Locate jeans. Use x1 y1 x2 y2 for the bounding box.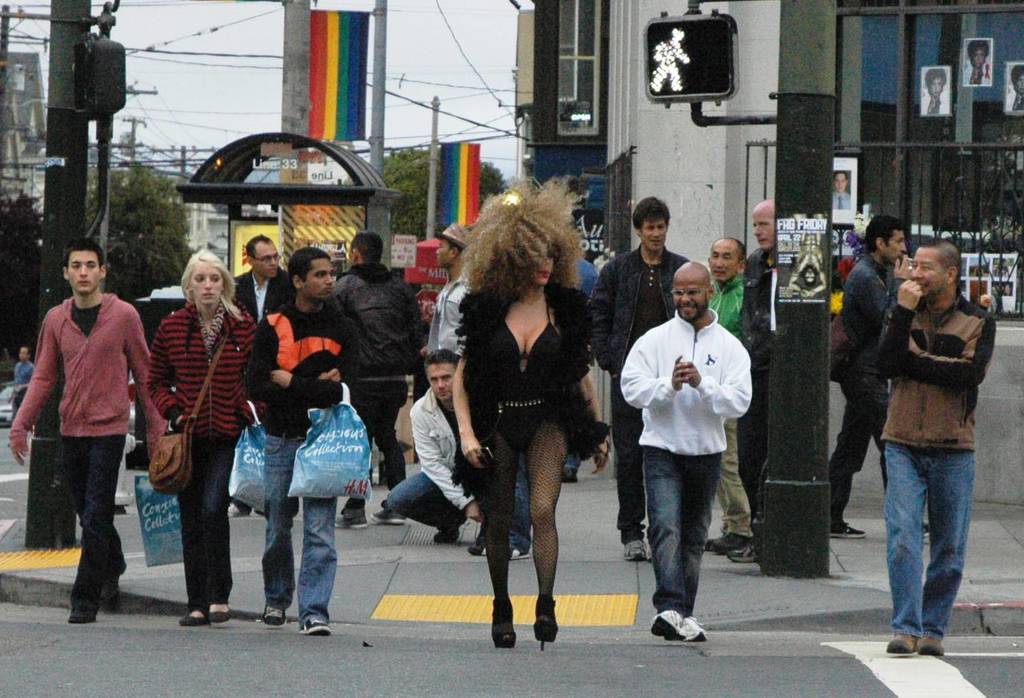
832 374 887 521.
